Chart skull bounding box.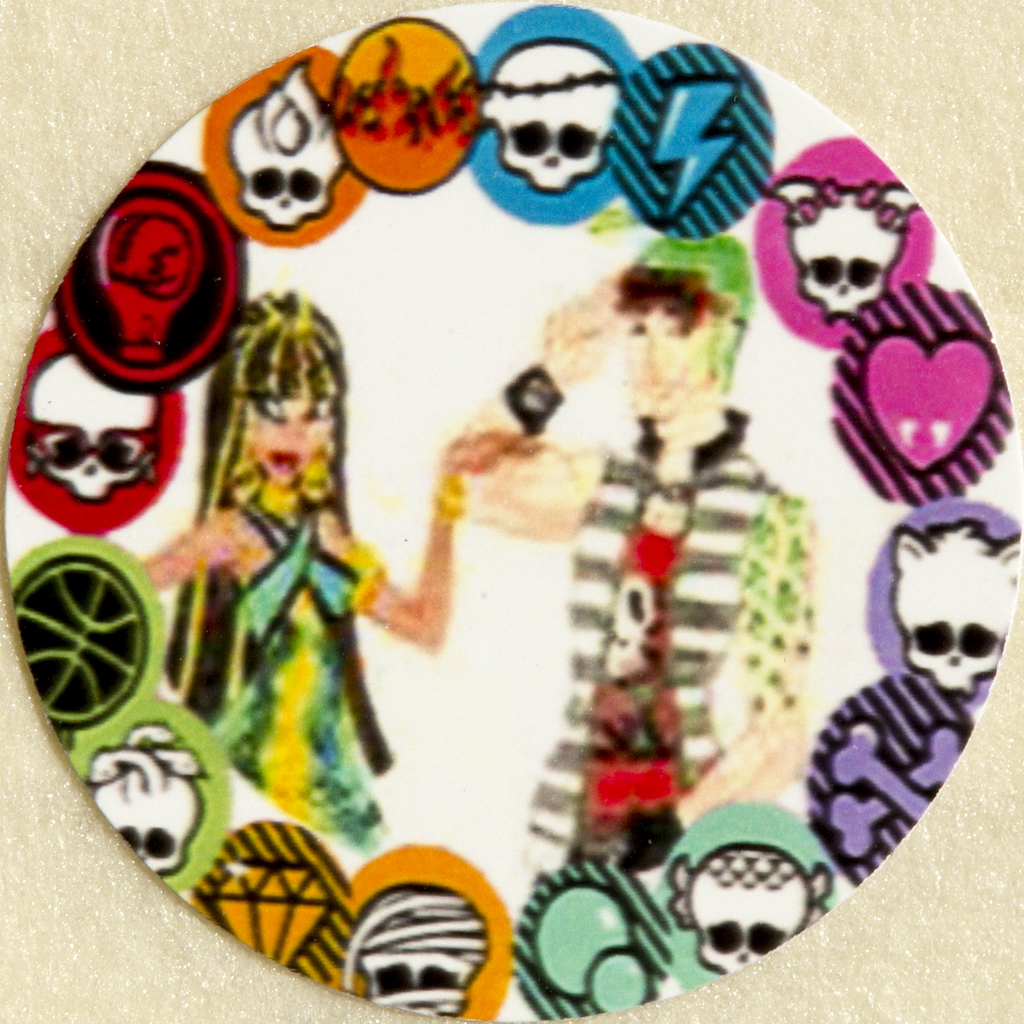
Charted: 775, 168, 927, 319.
